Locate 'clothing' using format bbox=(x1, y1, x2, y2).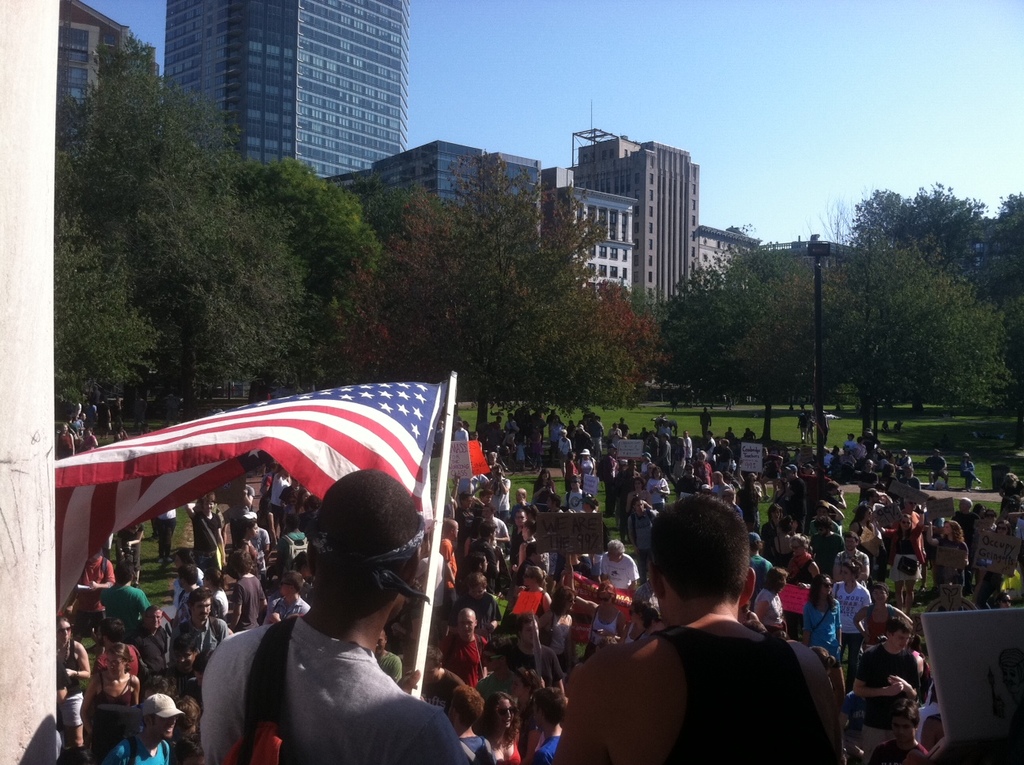
bbox=(565, 490, 589, 511).
